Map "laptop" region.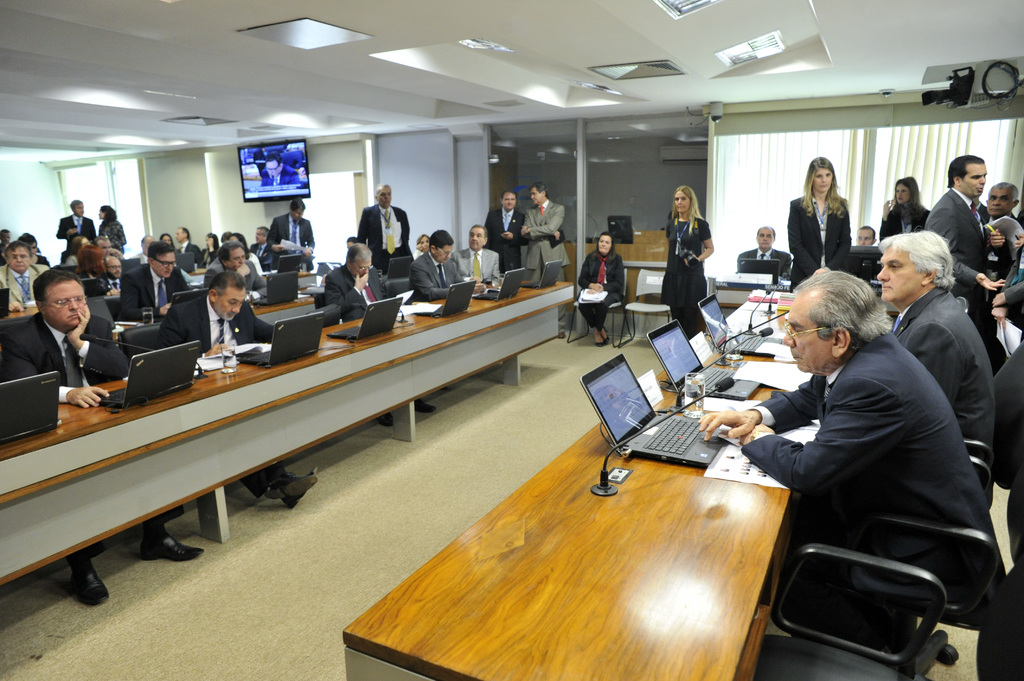
Mapped to [412,279,478,319].
